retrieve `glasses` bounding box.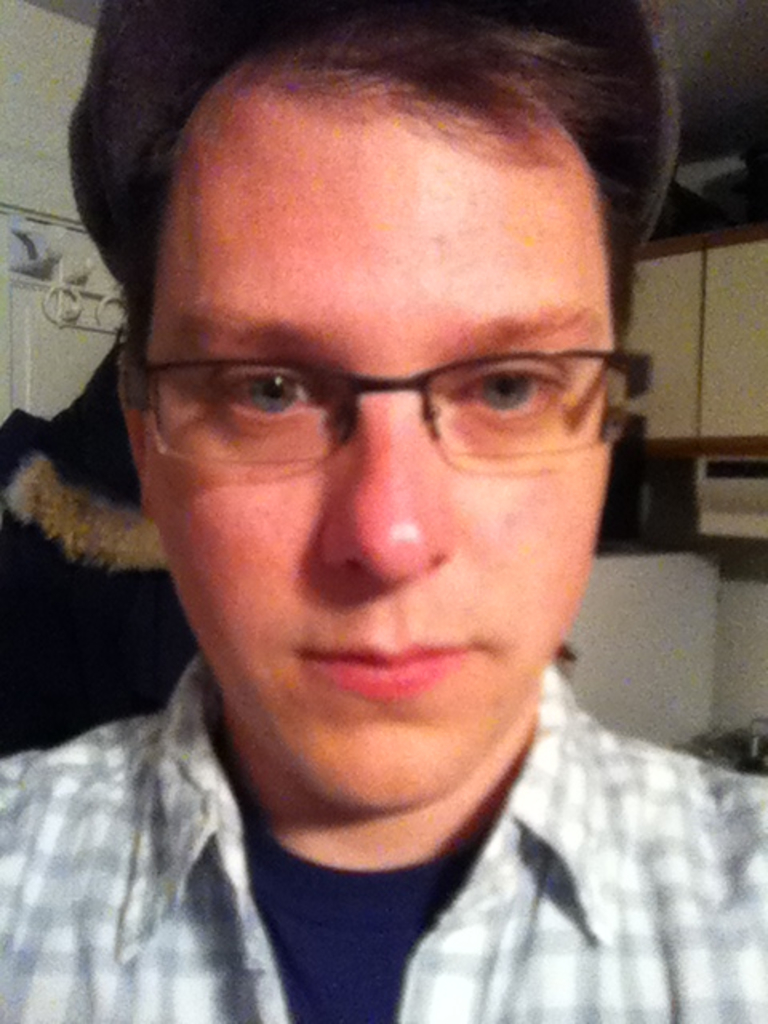
Bounding box: {"left": 131, "top": 301, "right": 635, "bottom": 493}.
